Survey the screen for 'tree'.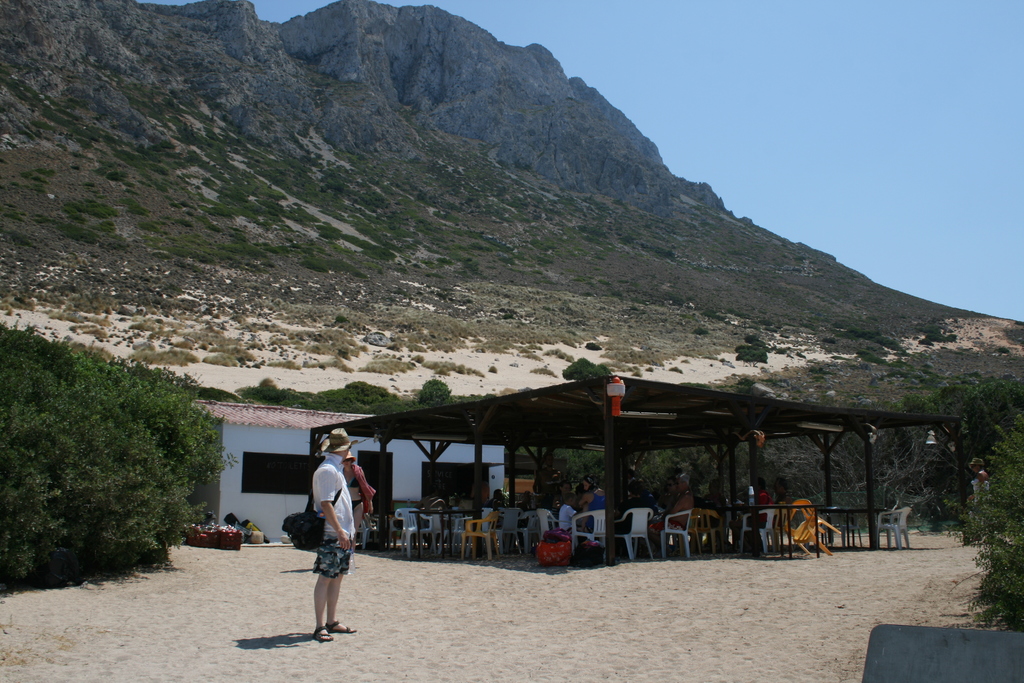
Survey found: 733:334:770:366.
